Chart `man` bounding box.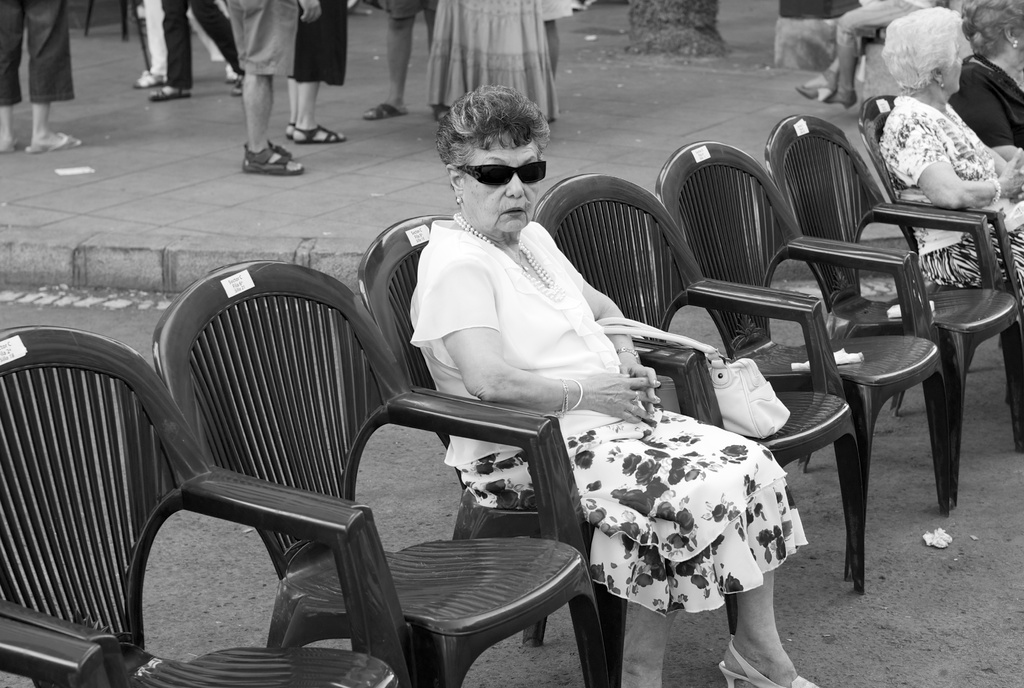
Charted: Rect(222, 0, 323, 177).
